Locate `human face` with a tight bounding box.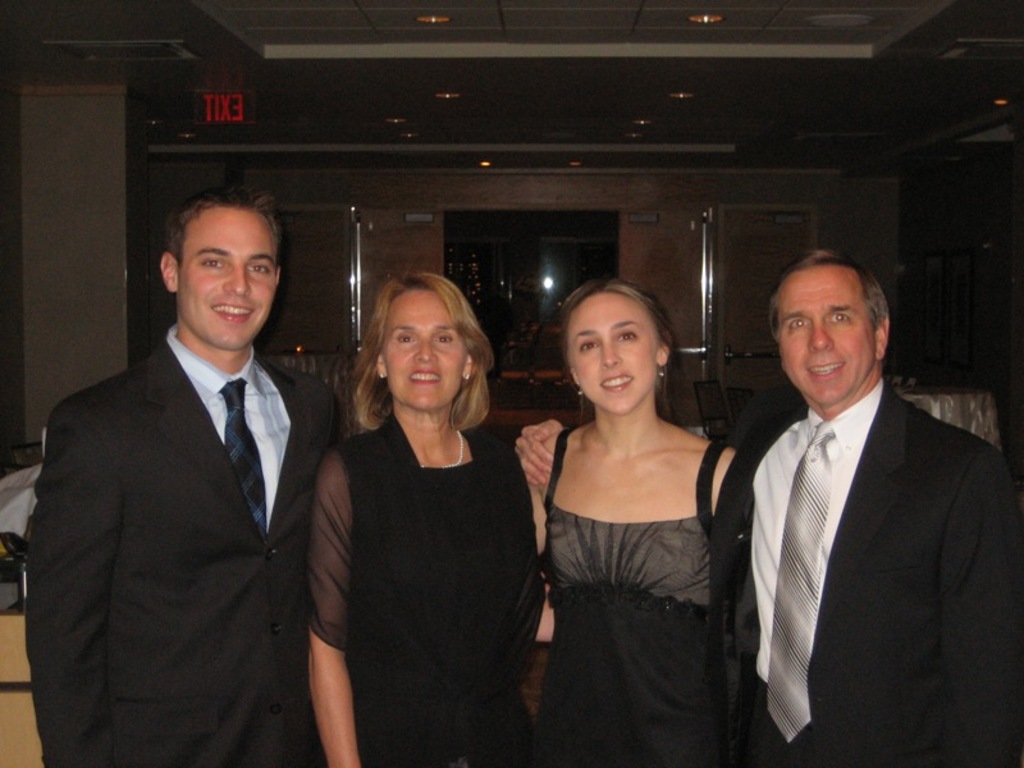
pyautogui.locateOnScreen(571, 293, 655, 411).
